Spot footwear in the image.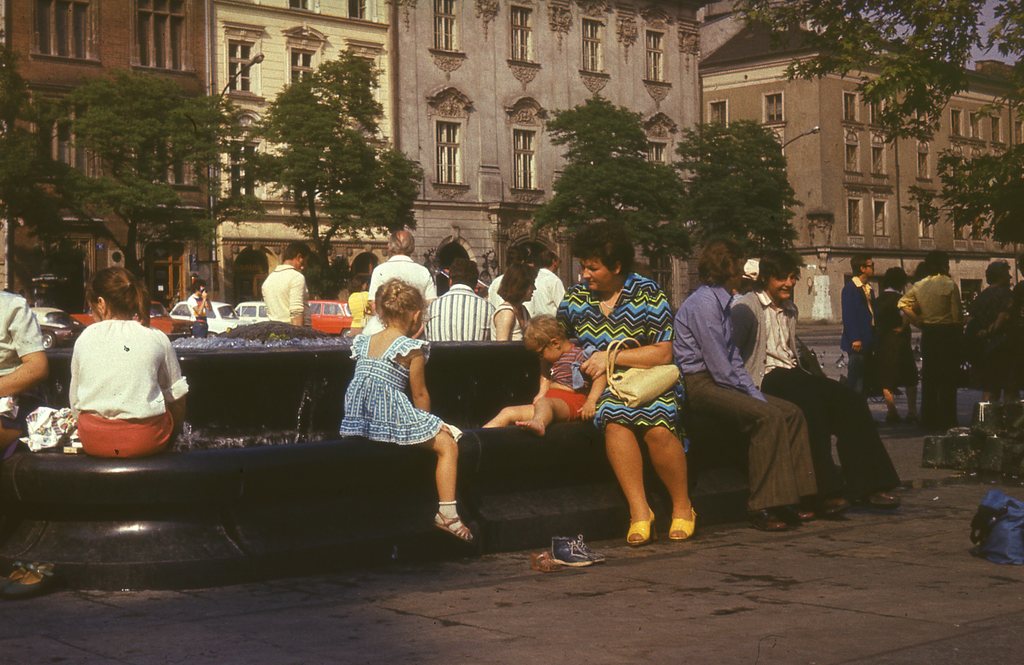
footwear found at [541,532,599,582].
